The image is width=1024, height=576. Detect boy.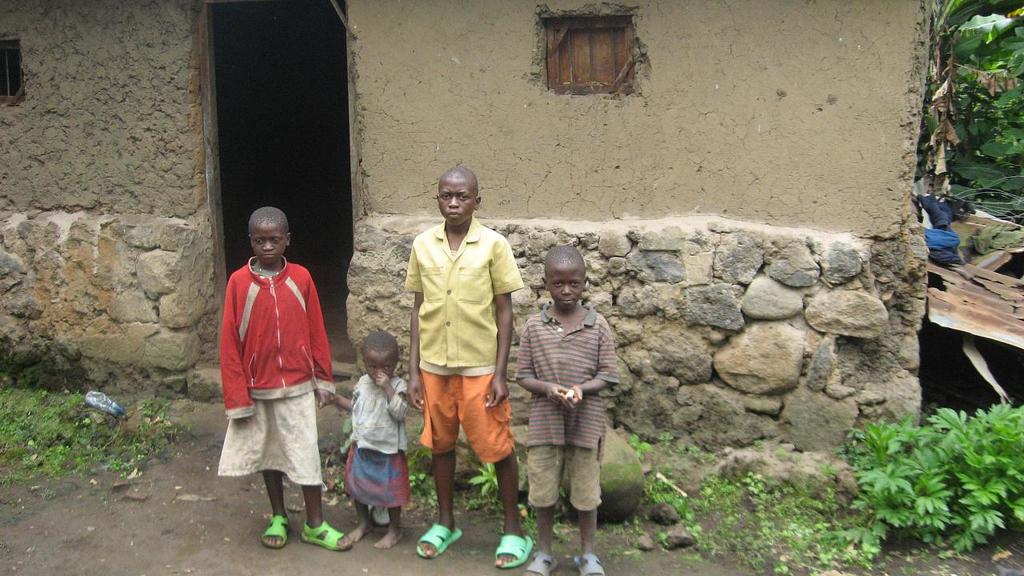
Detection: (514, 246, 622, 575).
